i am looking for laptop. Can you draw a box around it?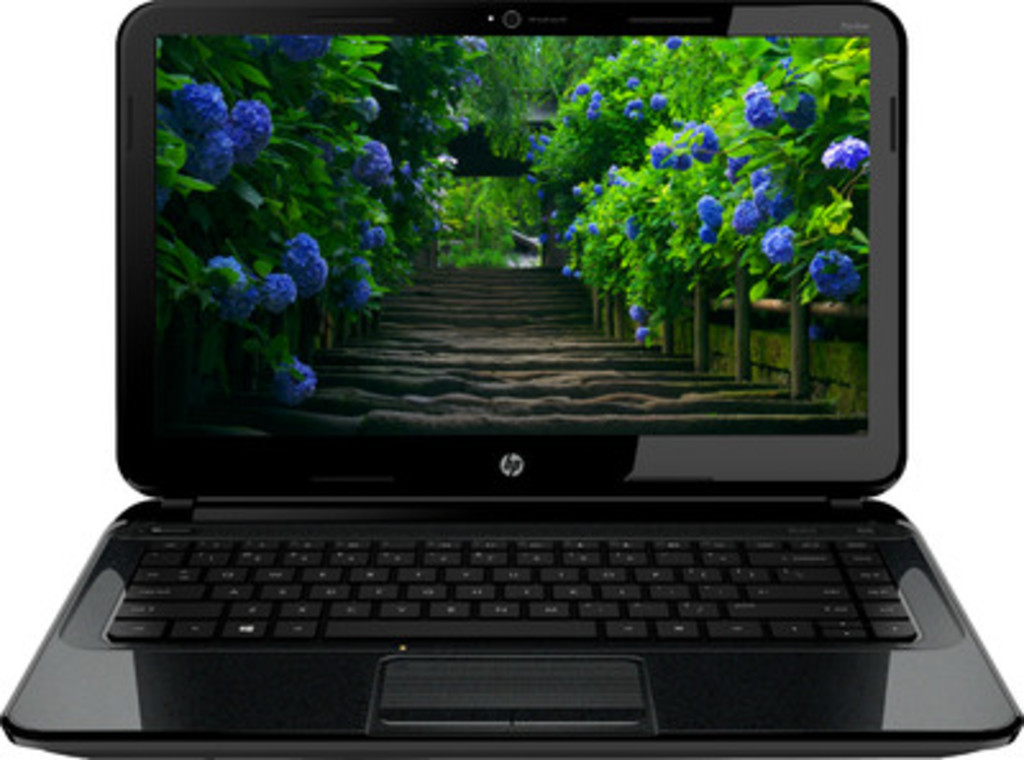
Sure, the bounding box is select_region(0, 0, 1021, 757).
